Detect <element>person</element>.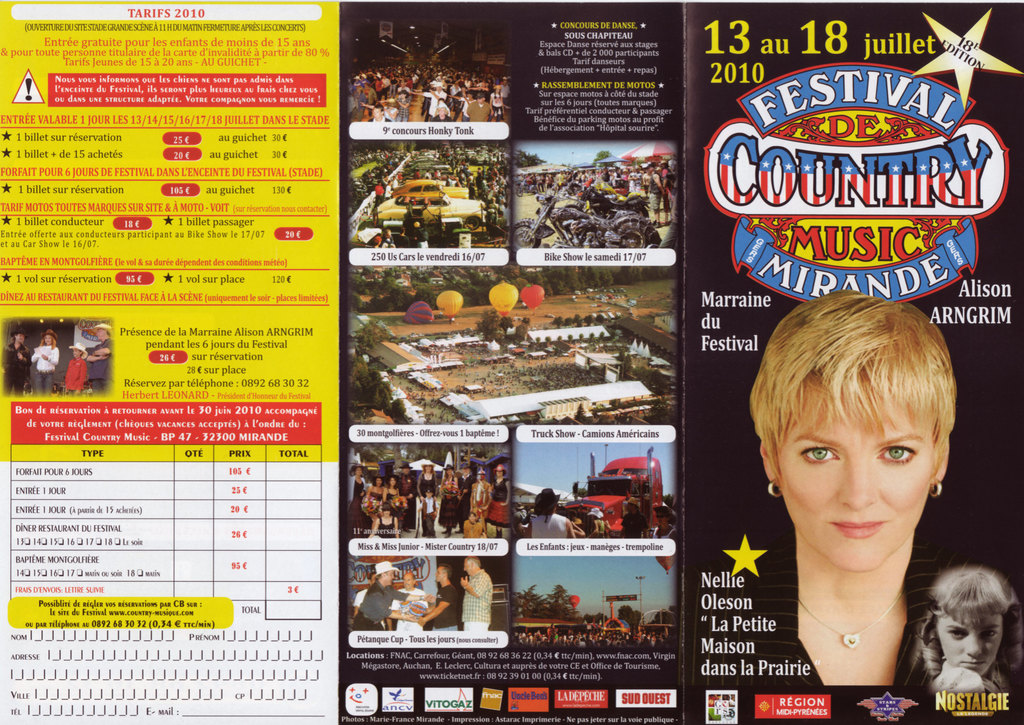
Detected at 915 567 1021 708.
